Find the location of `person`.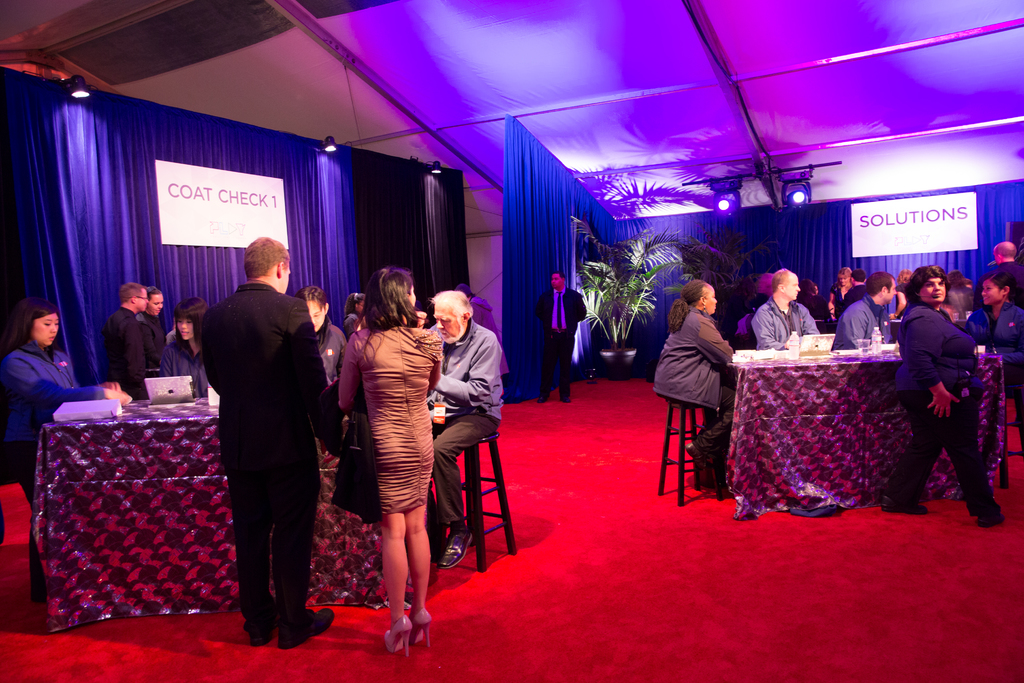
Location: x1=0, y1=294, x2=134, y2=604.
